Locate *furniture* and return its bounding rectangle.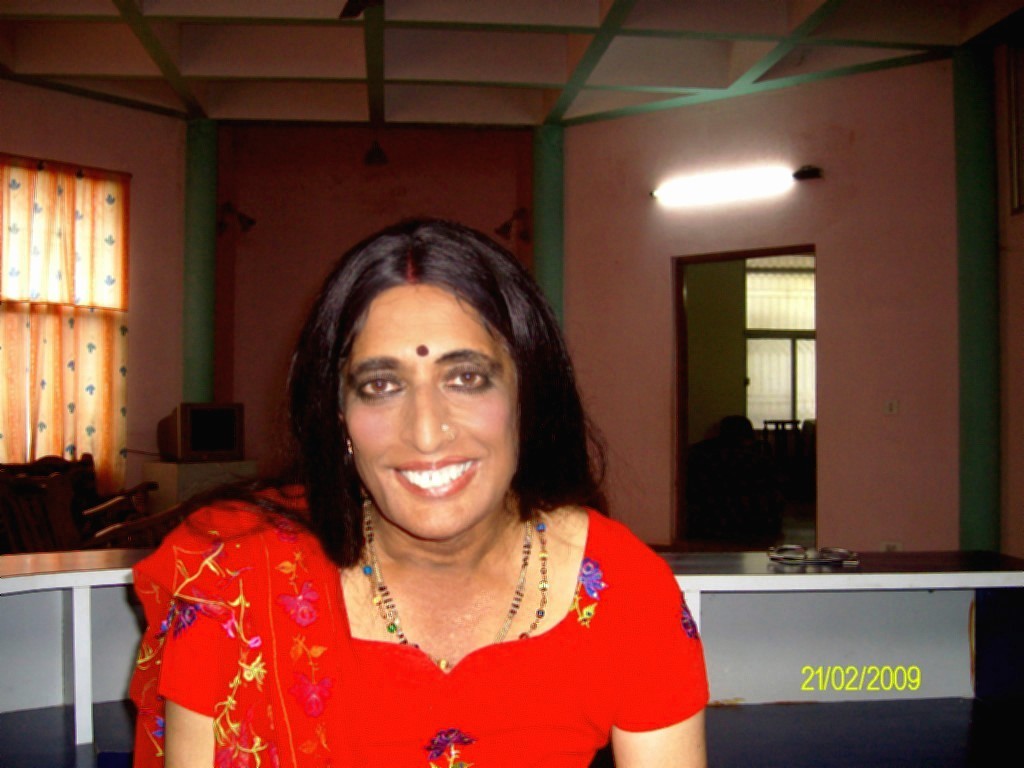
{"left": 0, "top": 548, "right": 1023, "bottom": 745}.
